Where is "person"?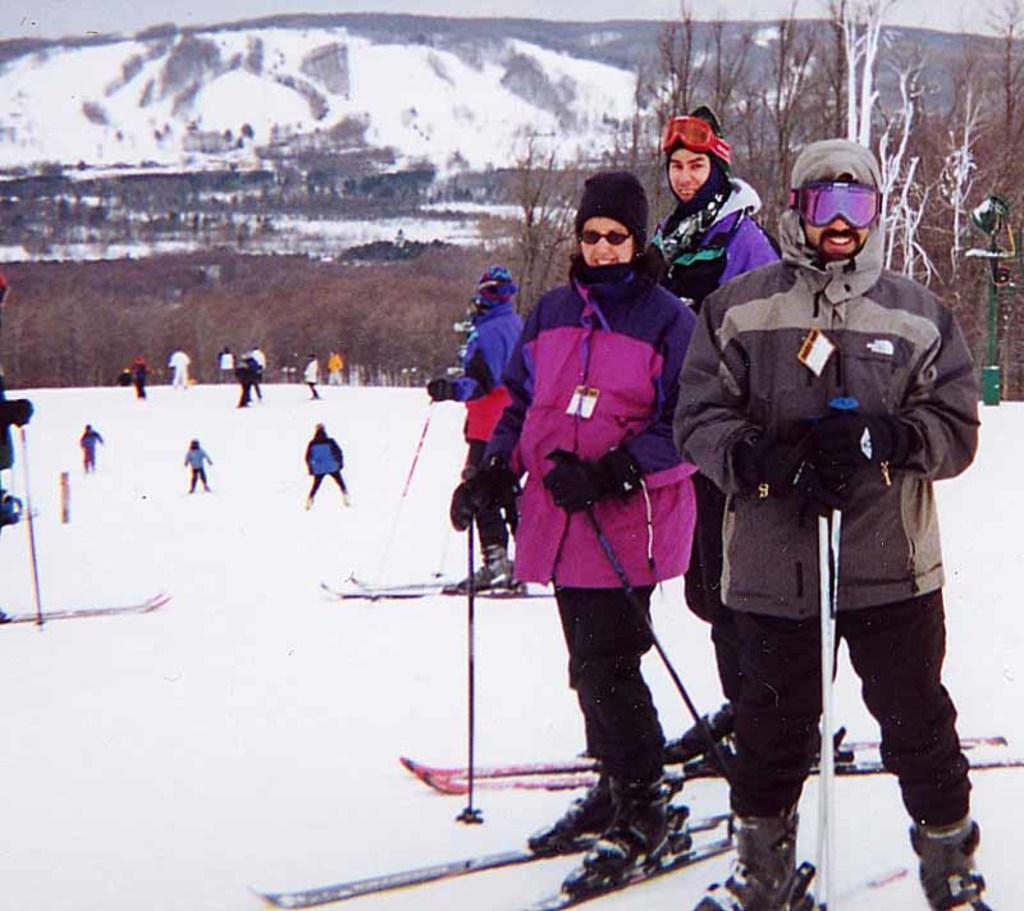
Rect(161, 347, 191, 386).
